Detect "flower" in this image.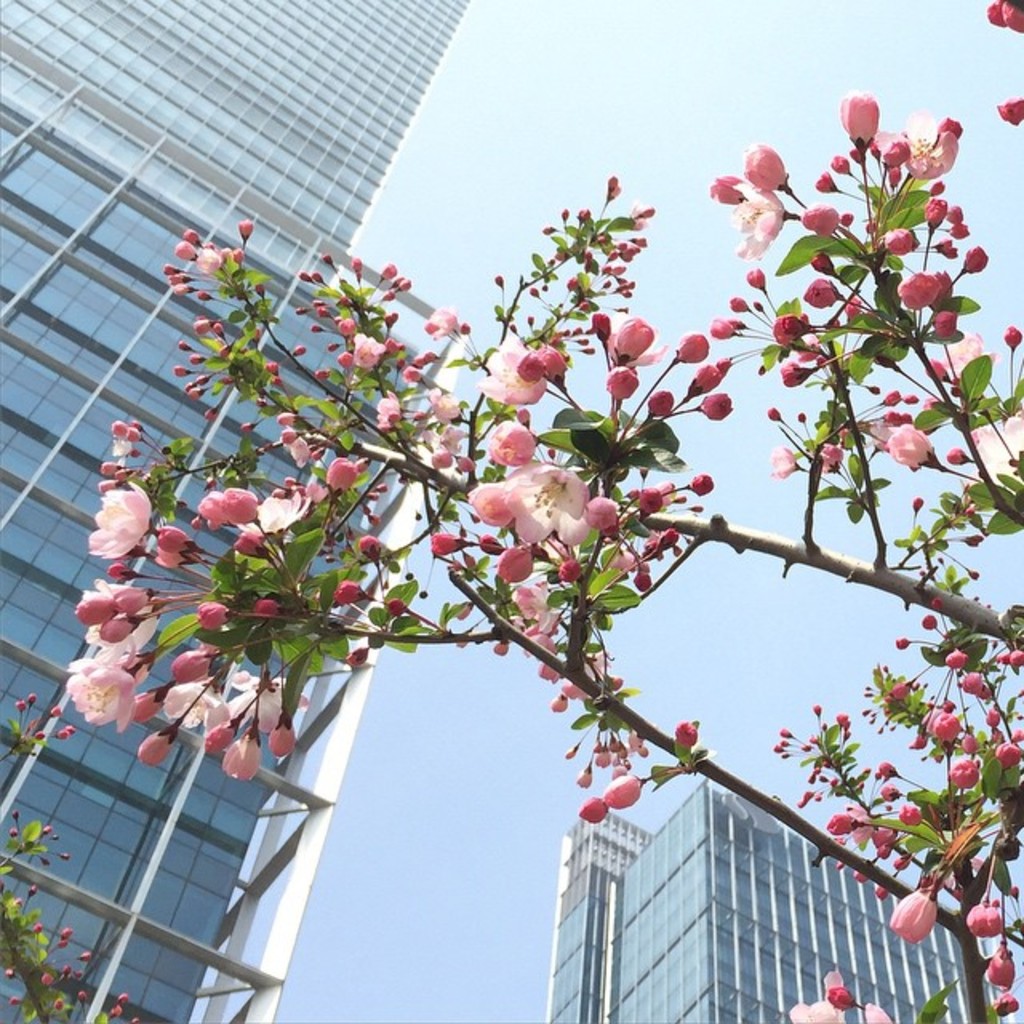
Detection: 603 774 643 813.
